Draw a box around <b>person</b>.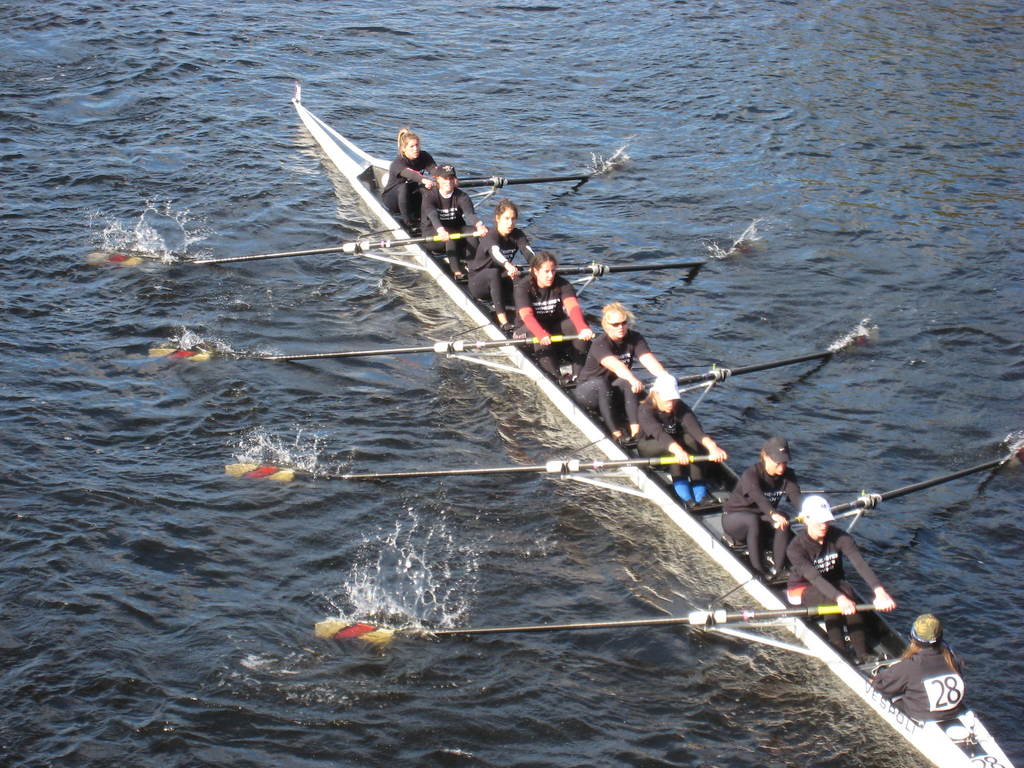
577/302/684/433.
